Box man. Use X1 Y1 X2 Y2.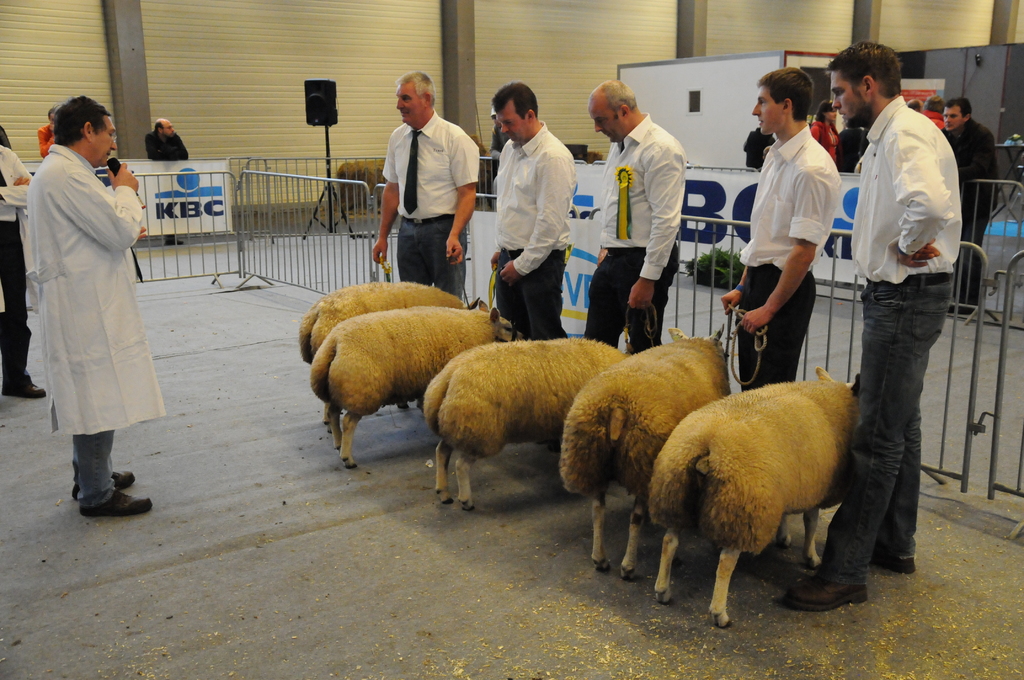
27 96 156 516.
